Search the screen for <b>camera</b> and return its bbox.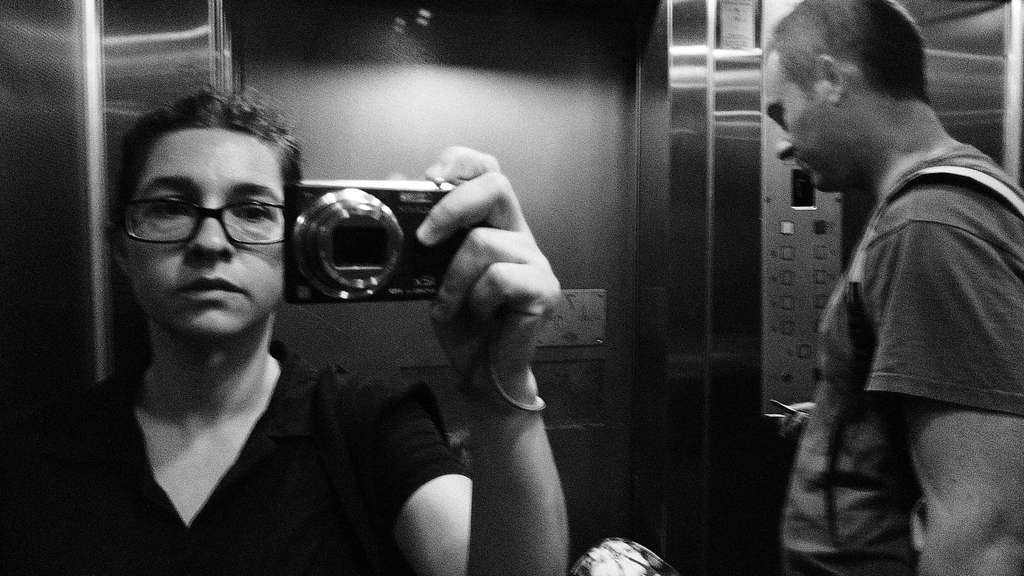
Found: locate(280, 180, 469, 307).
